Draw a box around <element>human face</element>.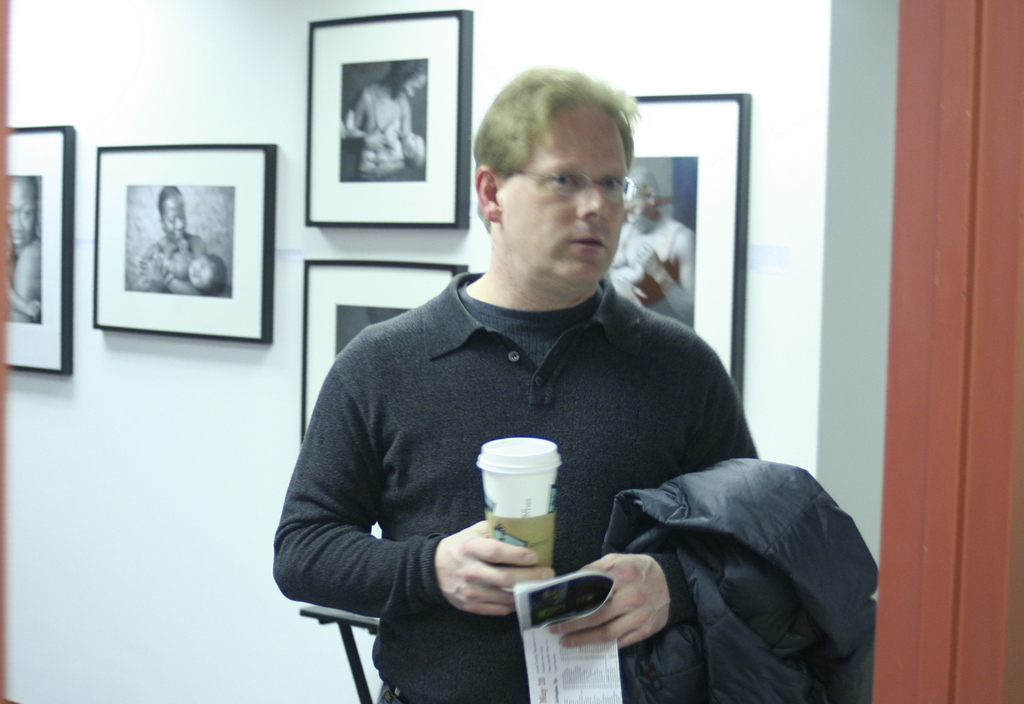
(x1=189, y1=256, x2=204, y2=289).
